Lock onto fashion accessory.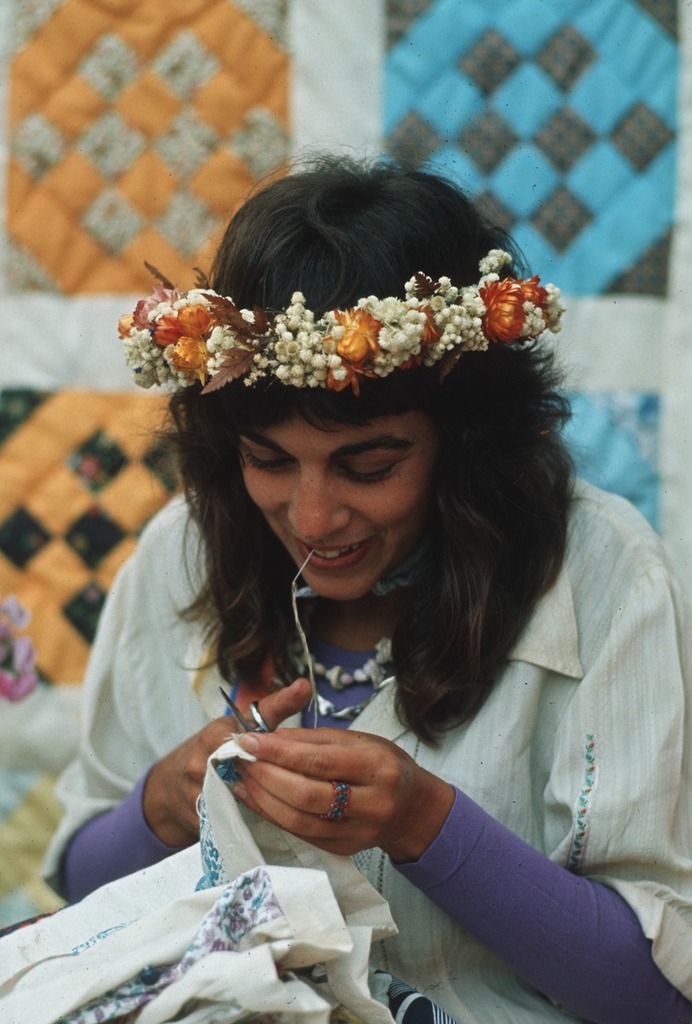
Locked: x1=289, y1=570, x2=406, y2=728.
